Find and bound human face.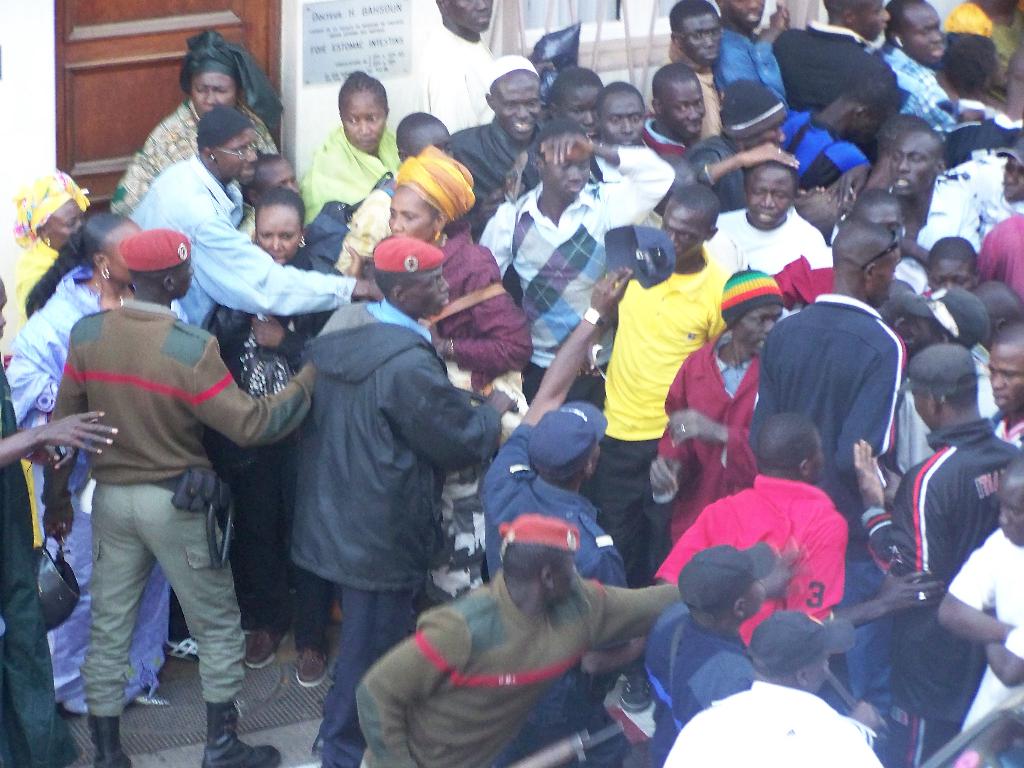
Bound: Rect(346, 92, 389, 151).
